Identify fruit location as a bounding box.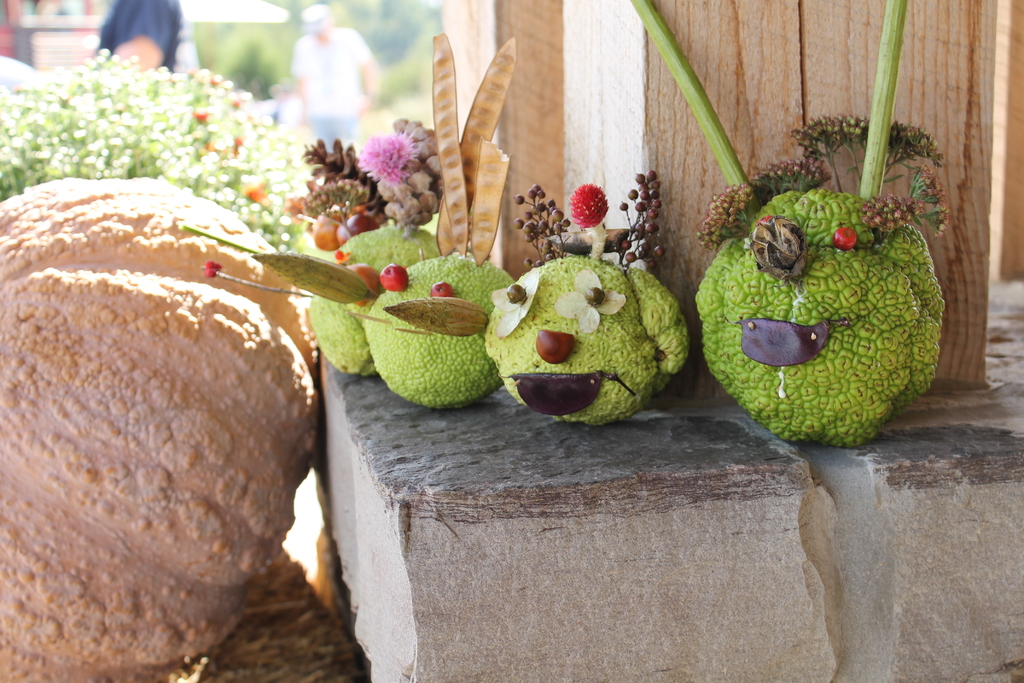
bbox=(833, 226, 859, 249).
